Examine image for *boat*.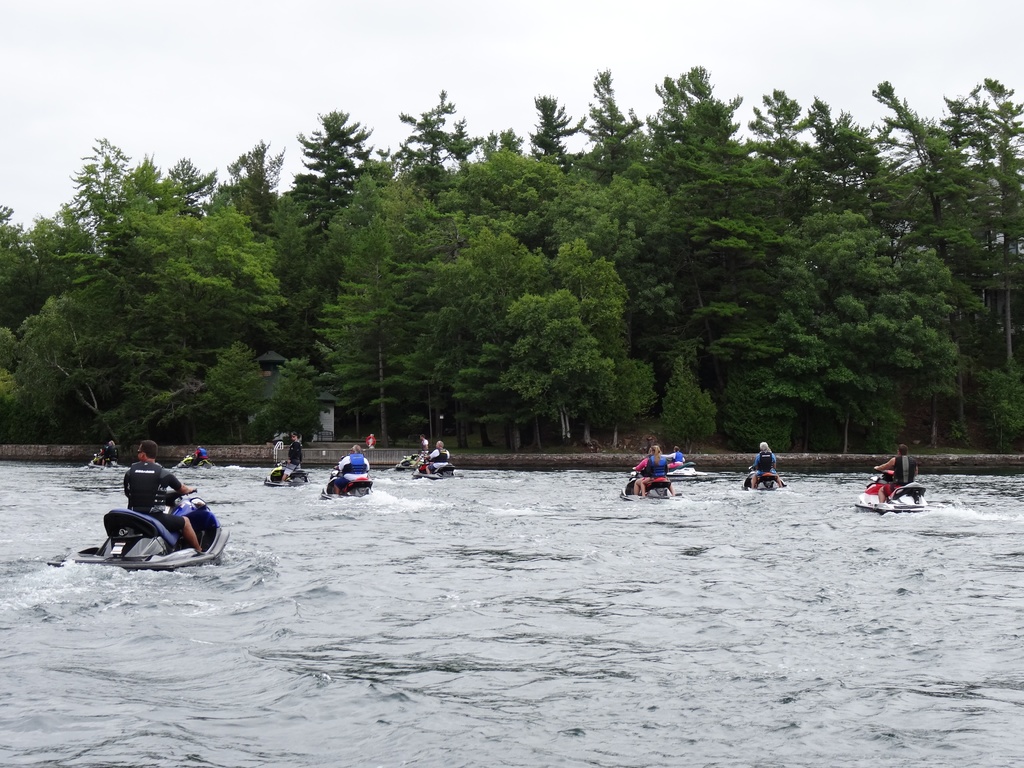
Examination result: bbox(861, 456, 932, 524).
